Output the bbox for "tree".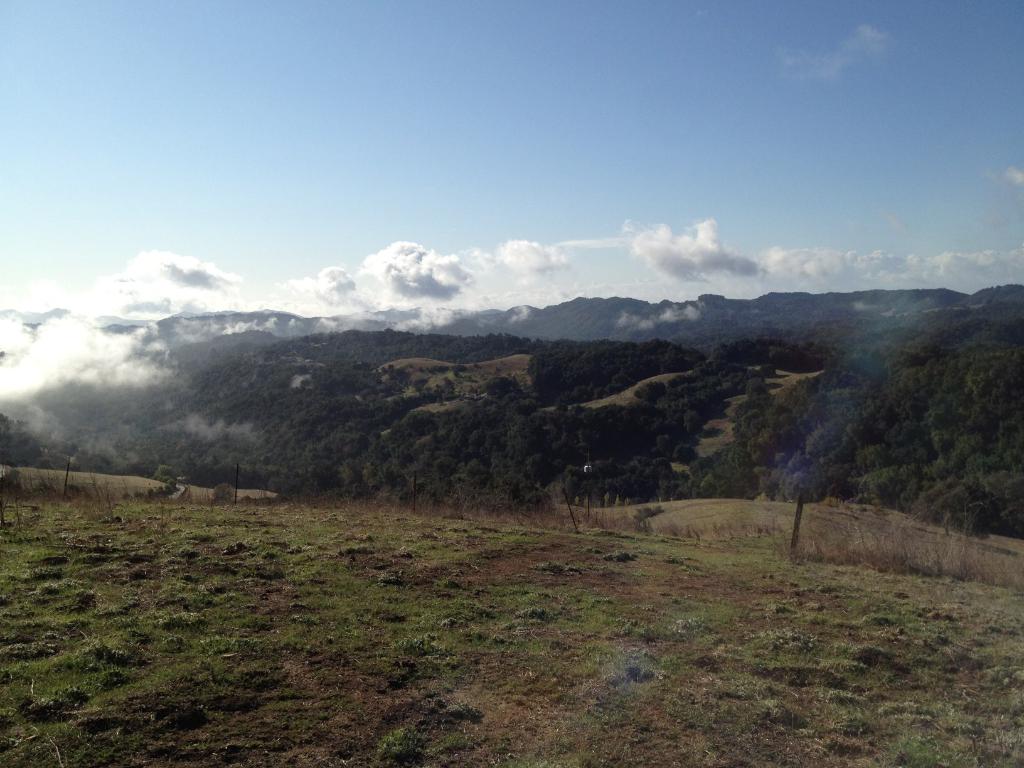
(757, 362, 778, 378).
